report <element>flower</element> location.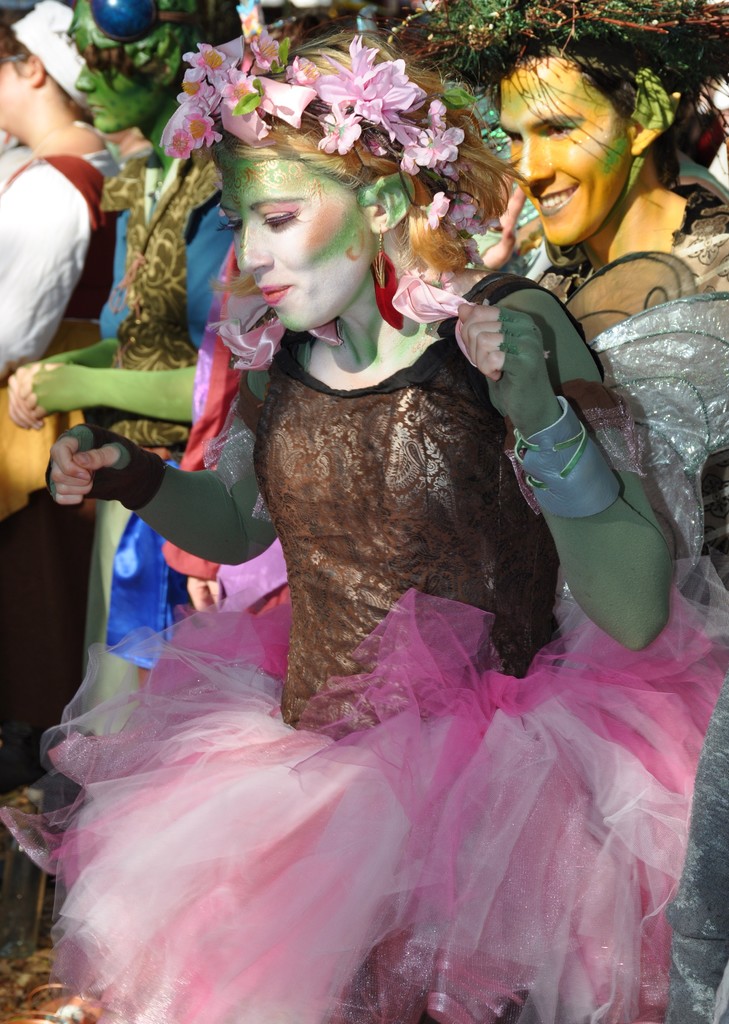
Report: l=420, t=190, r=441, b=227.
